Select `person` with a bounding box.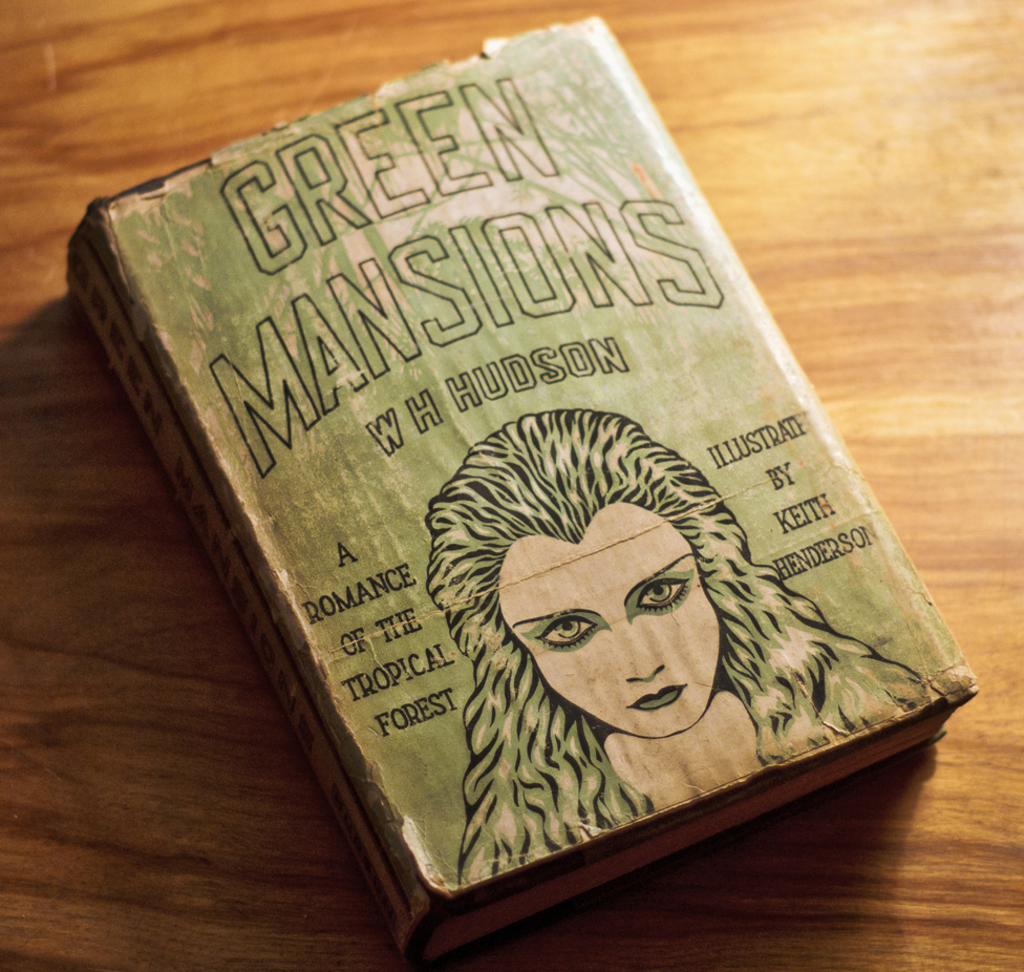
detection(436, 380, 842, 900).
